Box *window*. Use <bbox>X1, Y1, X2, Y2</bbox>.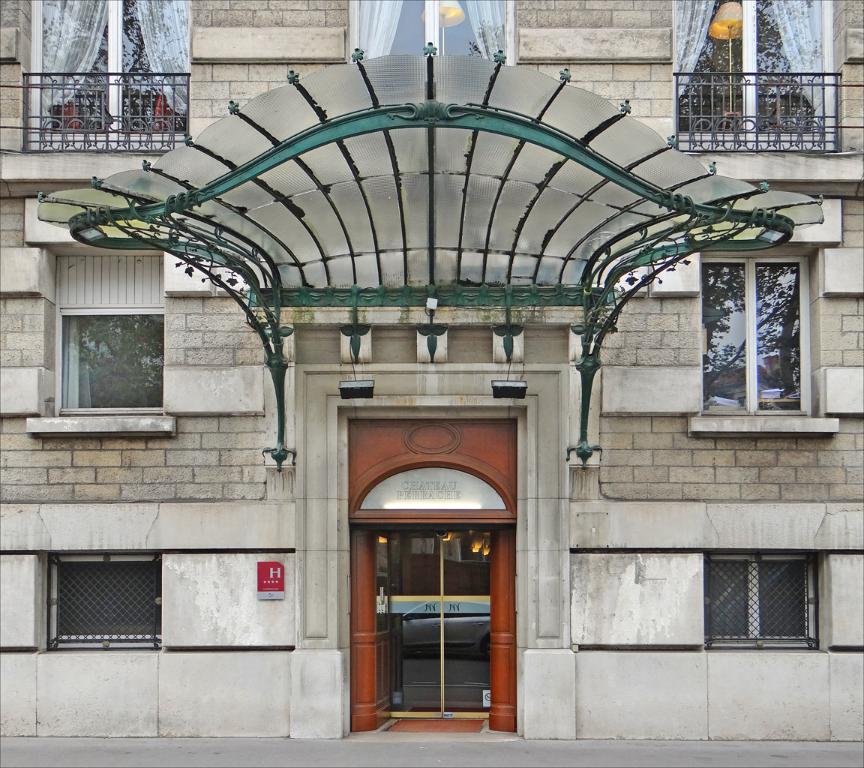
<bbox>677, 1, 841, 152</bbox>.
